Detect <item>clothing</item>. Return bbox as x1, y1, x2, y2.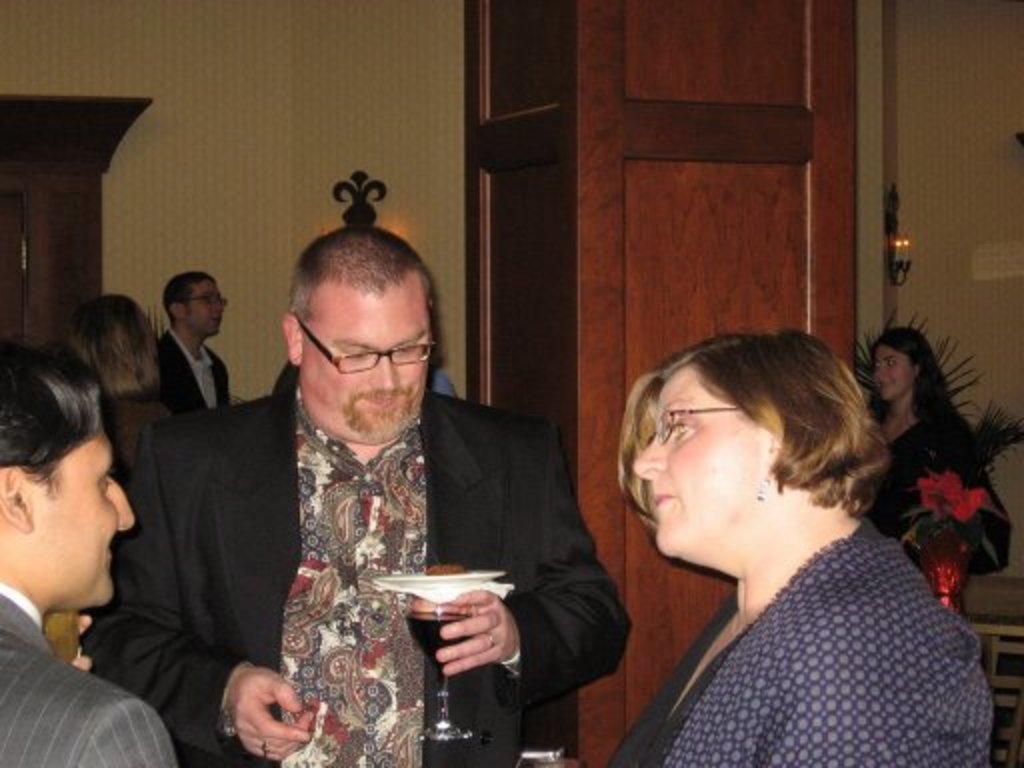
620, 486, 988, 766.
